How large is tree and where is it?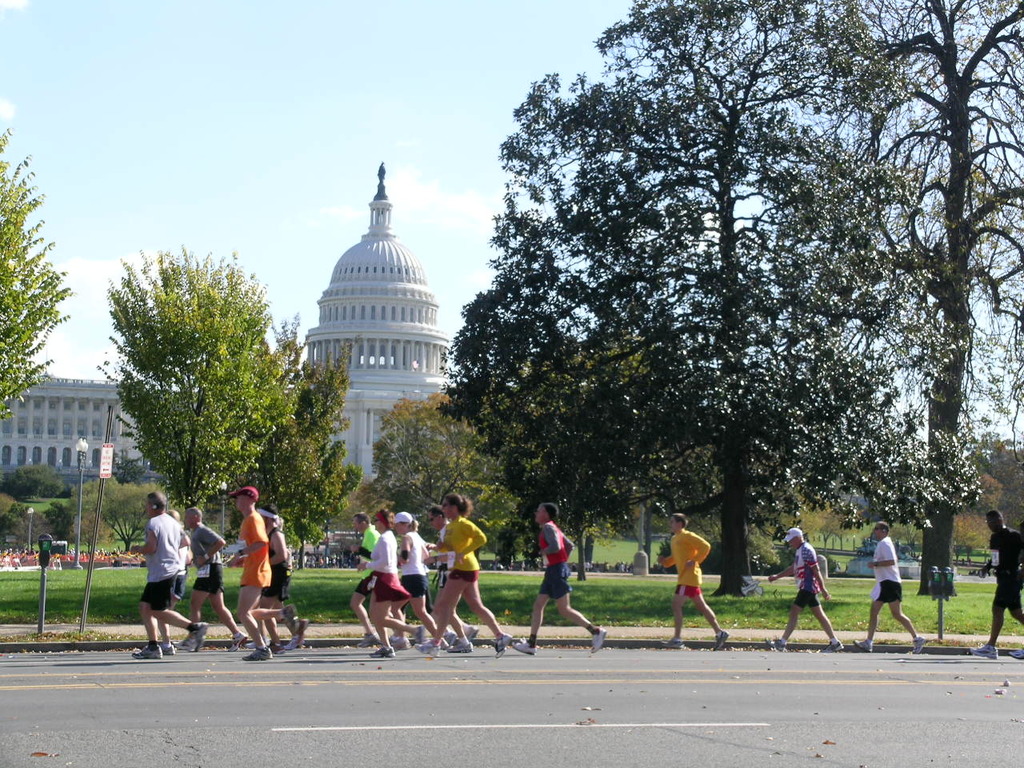
Bounding box: rect(0, 494, 18, 518).
